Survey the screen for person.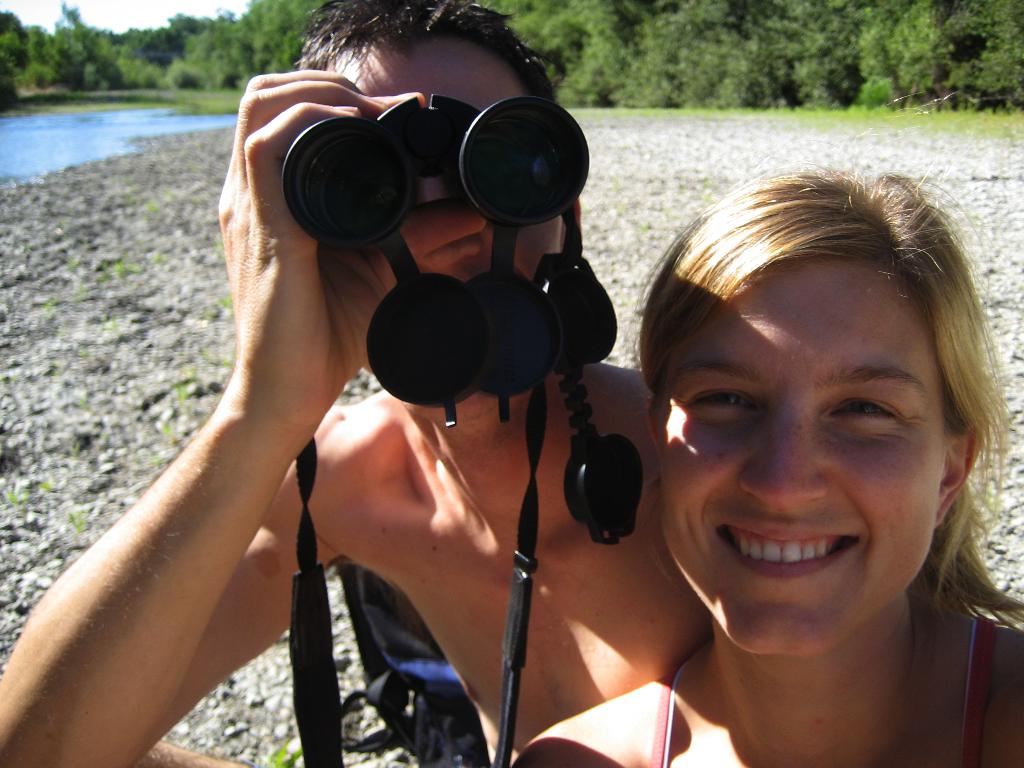
Survey found: box(510, 166, 1020, 767).
